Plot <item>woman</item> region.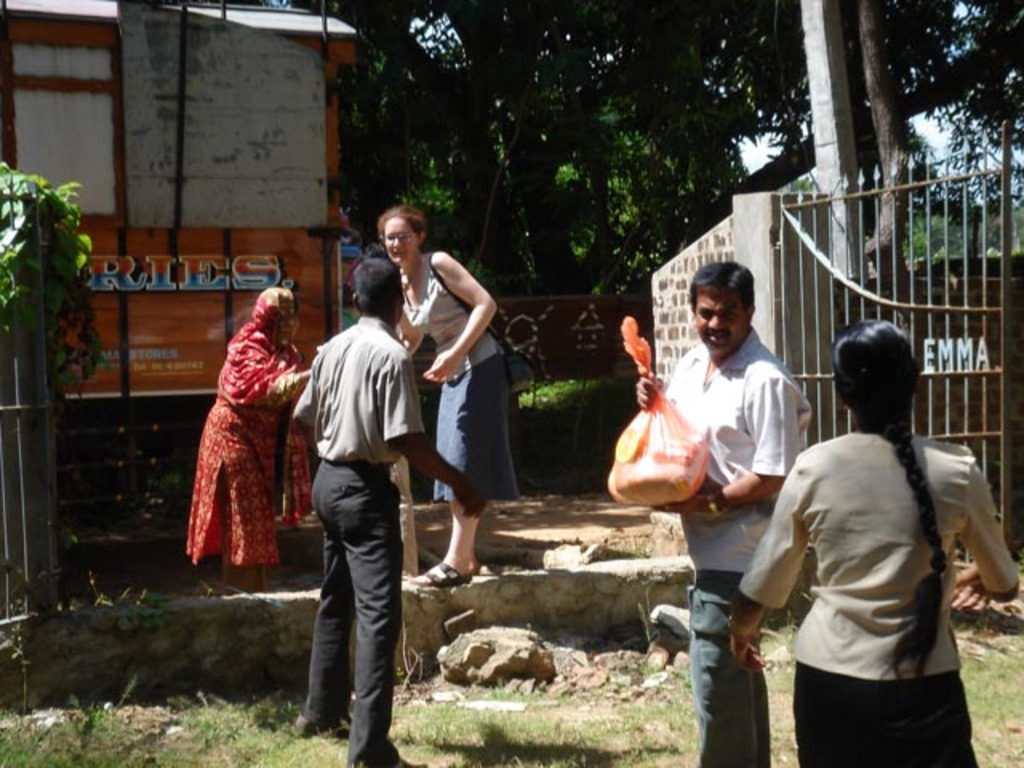
Plotted at (x1=187, y1=285, x2=309, y2=597).
